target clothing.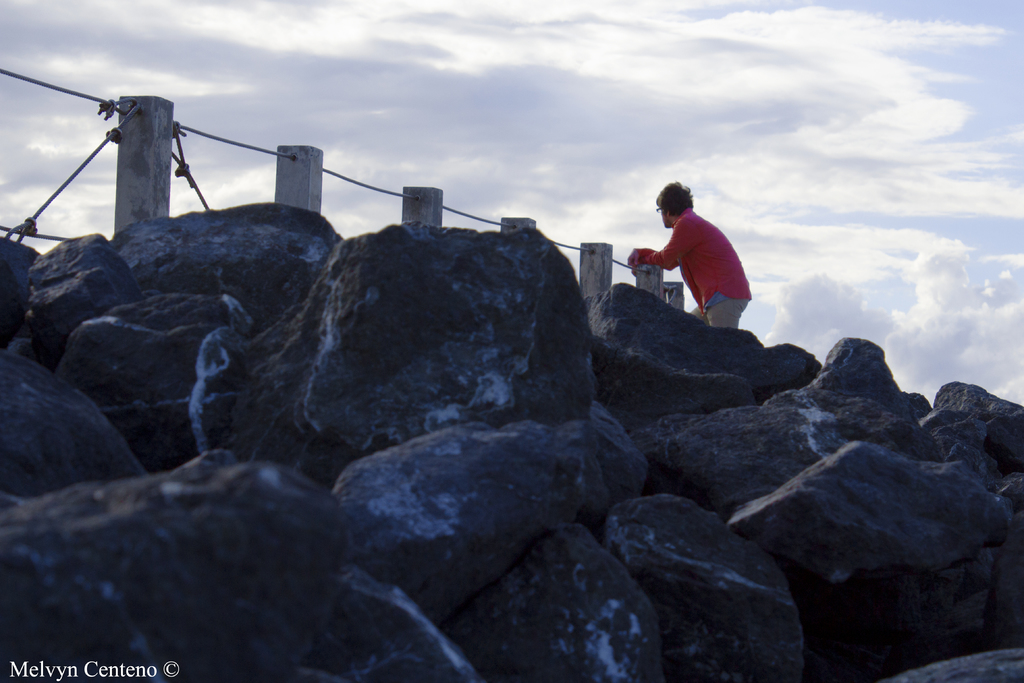
Target region: [639,206,753,322].
